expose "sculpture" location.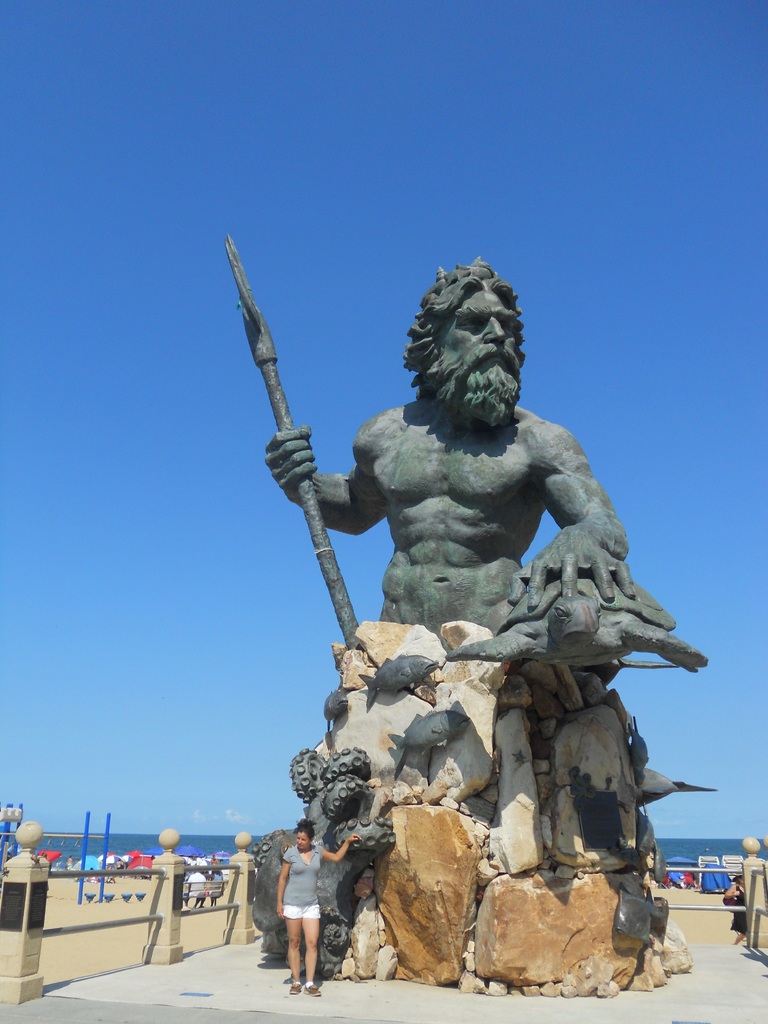
Exposed at bbox(219, 232, 719, 1001).
